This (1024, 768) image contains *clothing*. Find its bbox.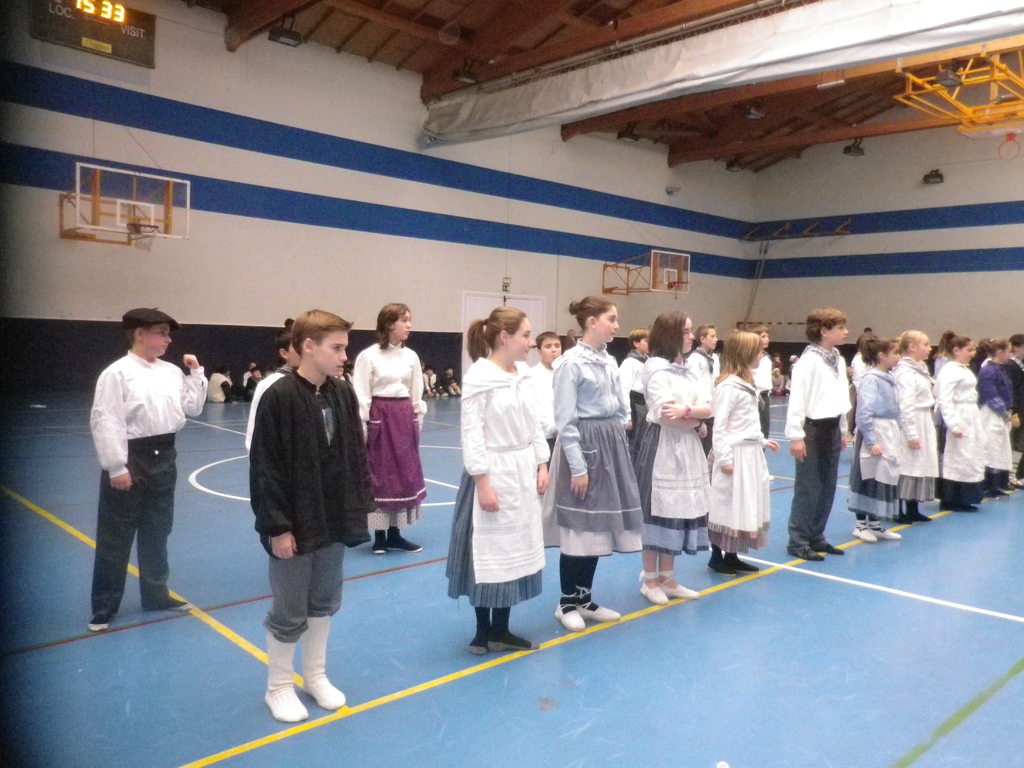
941, 365, 978, 502.
